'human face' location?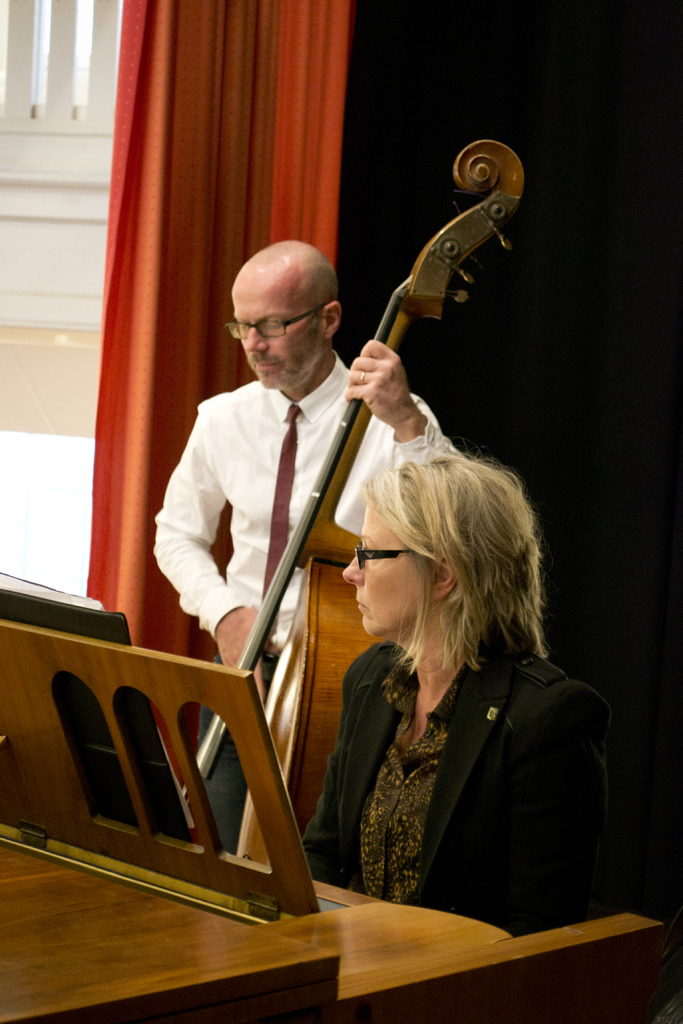
[227,273,325,382]
